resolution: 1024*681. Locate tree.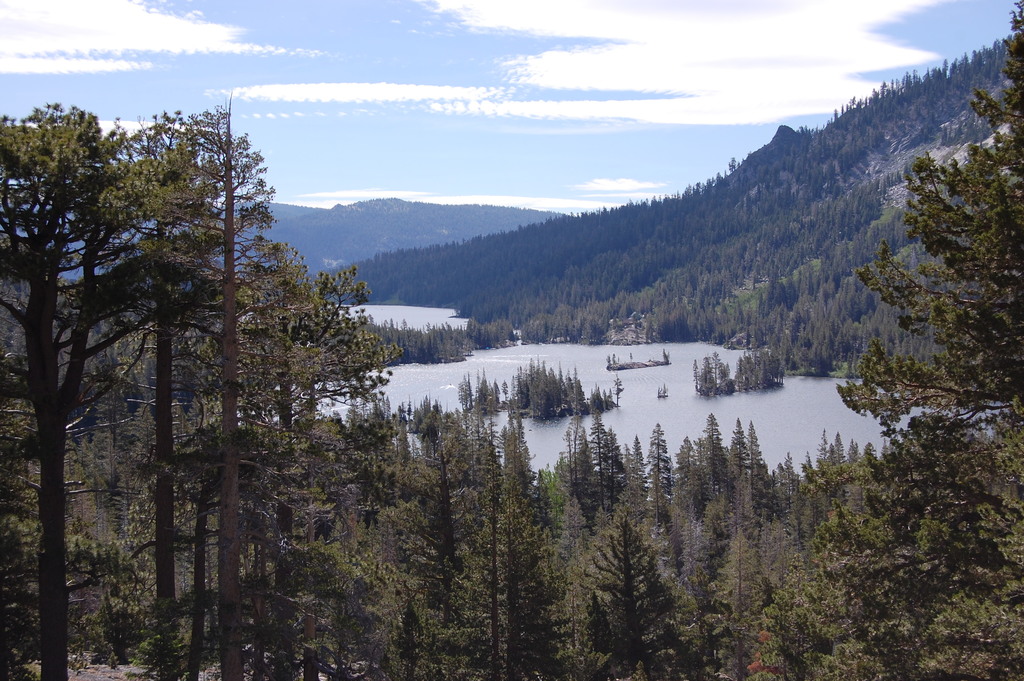
x1=588, y1=486, x2=695, y2=653.
